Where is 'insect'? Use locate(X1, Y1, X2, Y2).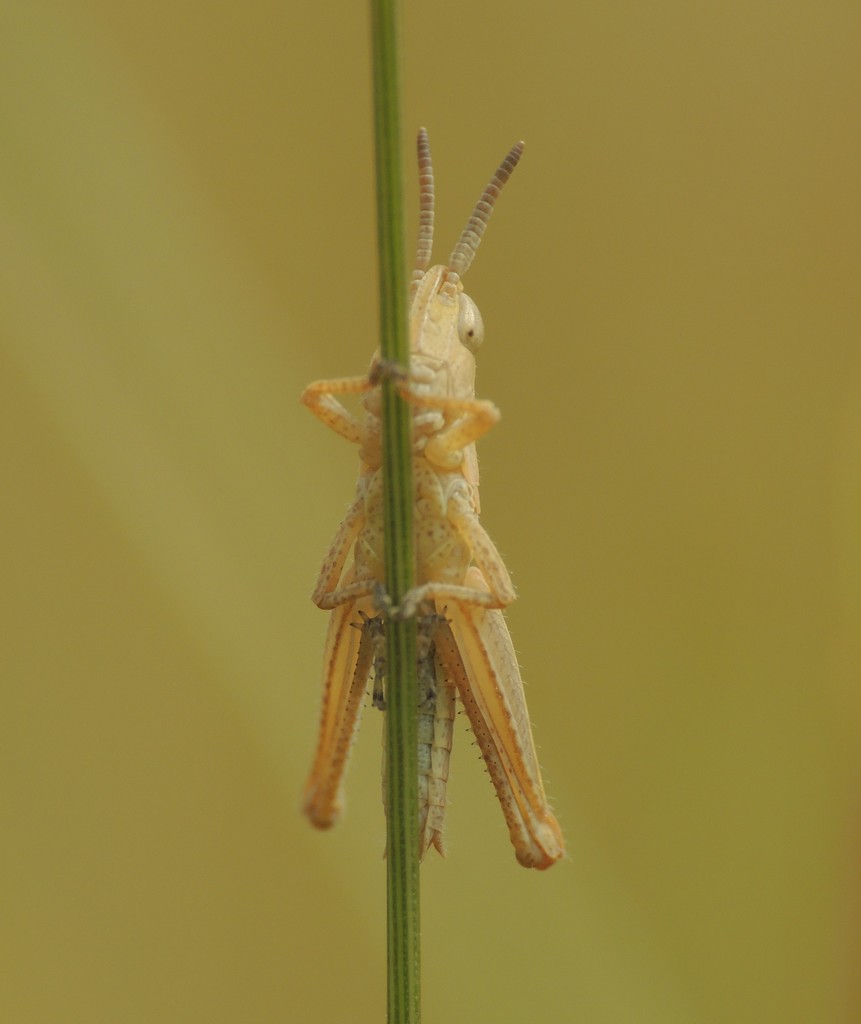
locate(297, 118, 571, 869).
